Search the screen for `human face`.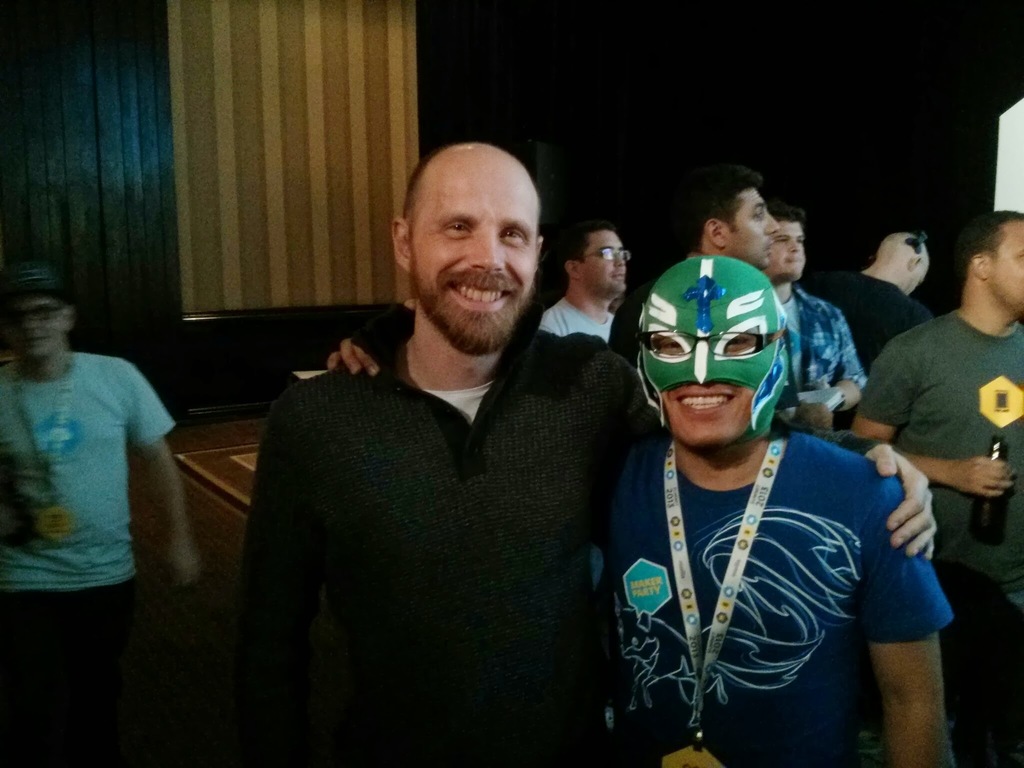
Found at locate(768, 221, 809, 281).
